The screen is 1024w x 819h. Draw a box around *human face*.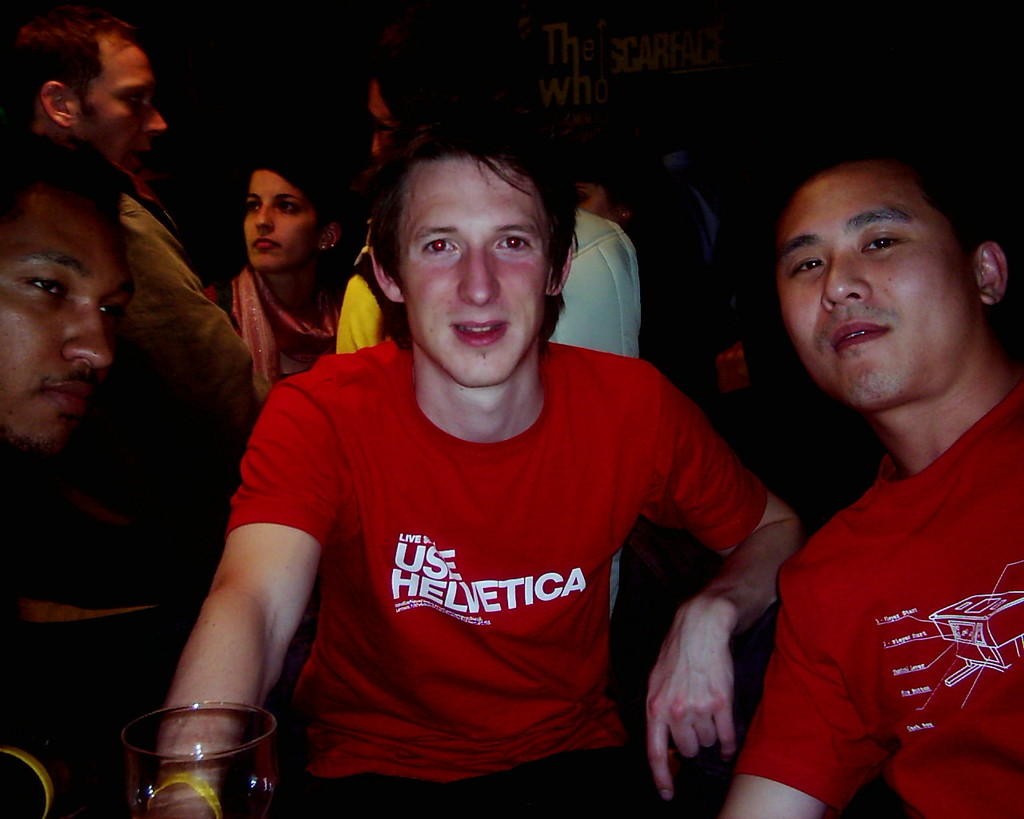
box=[85, 32, 170, 170].
